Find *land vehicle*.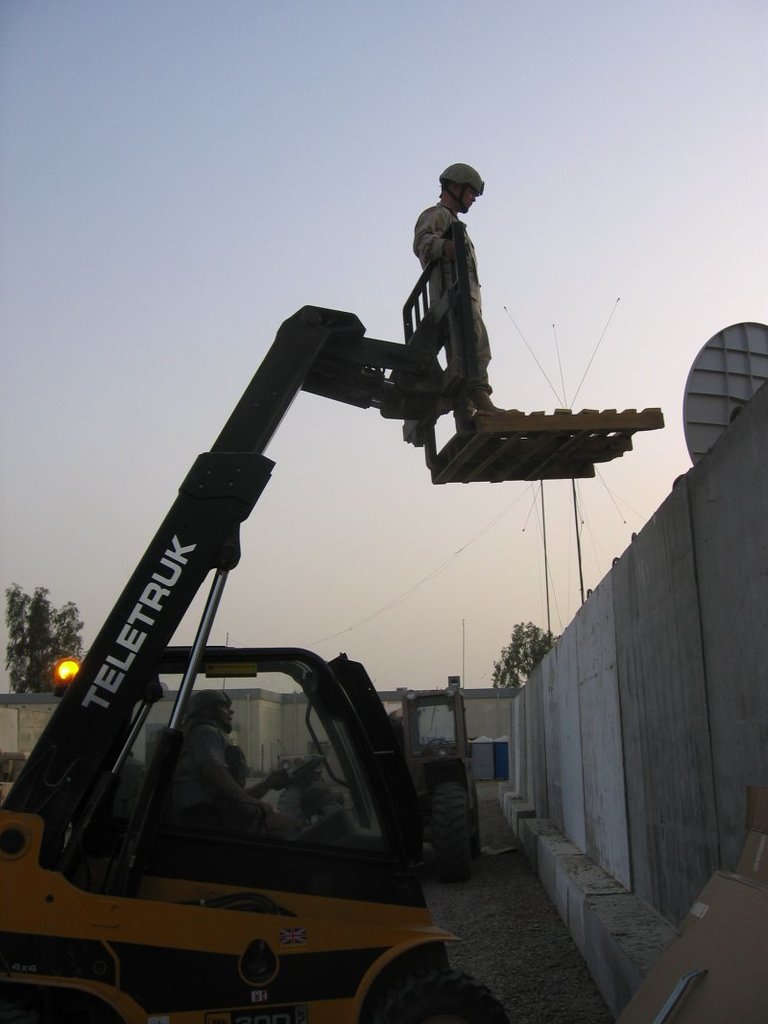
bbox=(279, 673, 489, 873).
